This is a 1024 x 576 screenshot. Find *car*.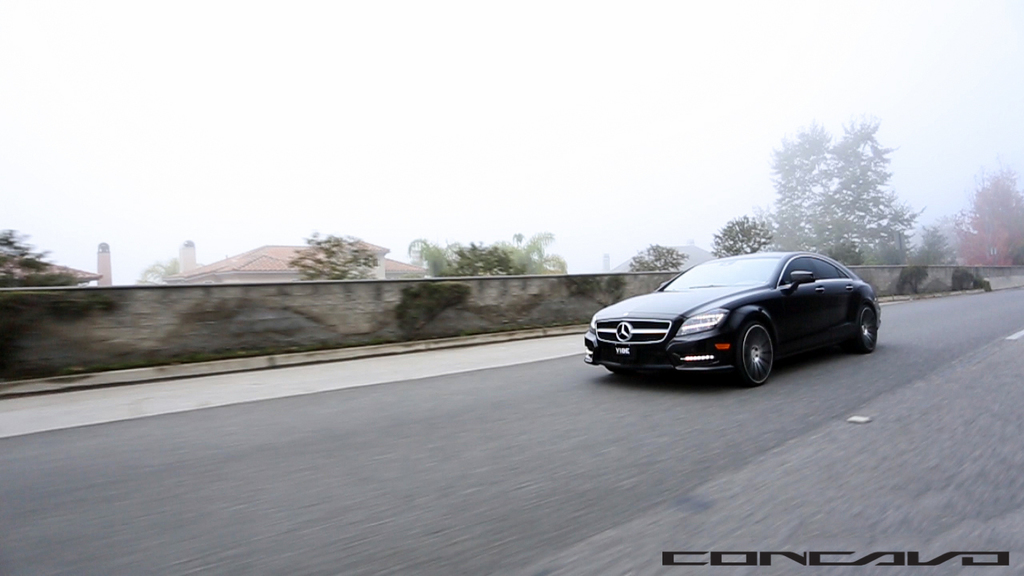
Bounding box: bbox=[582, 252, 877, 382].
